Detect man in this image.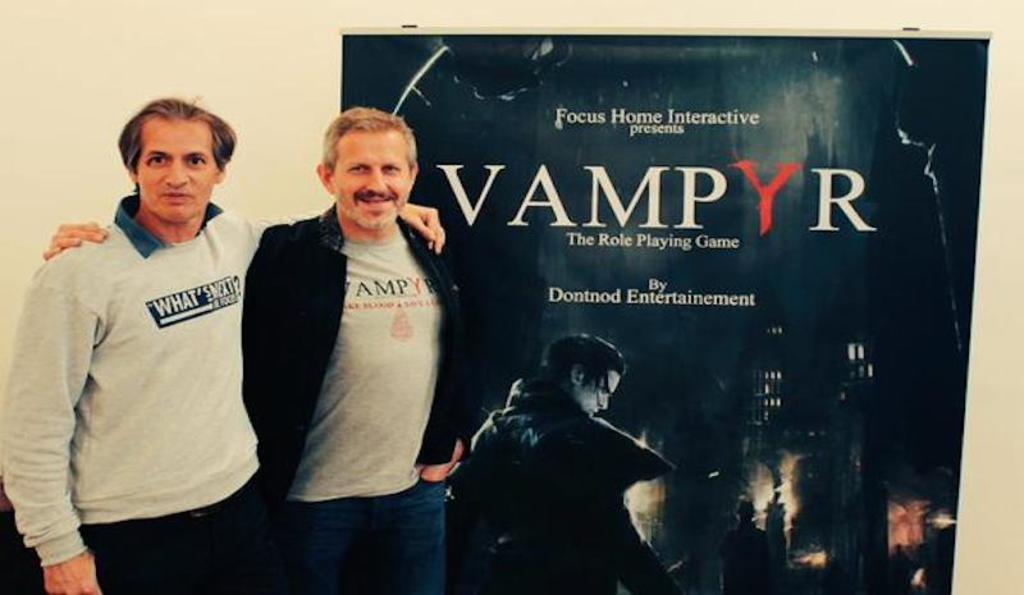
Detection: bbox=[40, 109, 463, 594].
